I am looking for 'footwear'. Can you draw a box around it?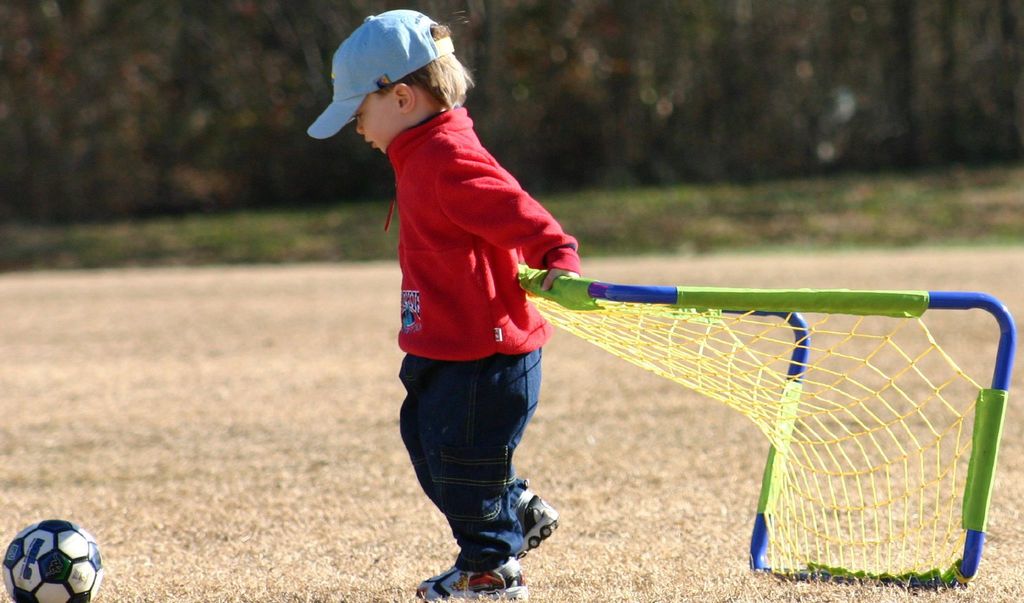
Sure, the bounding box is [513,481,556,554].
